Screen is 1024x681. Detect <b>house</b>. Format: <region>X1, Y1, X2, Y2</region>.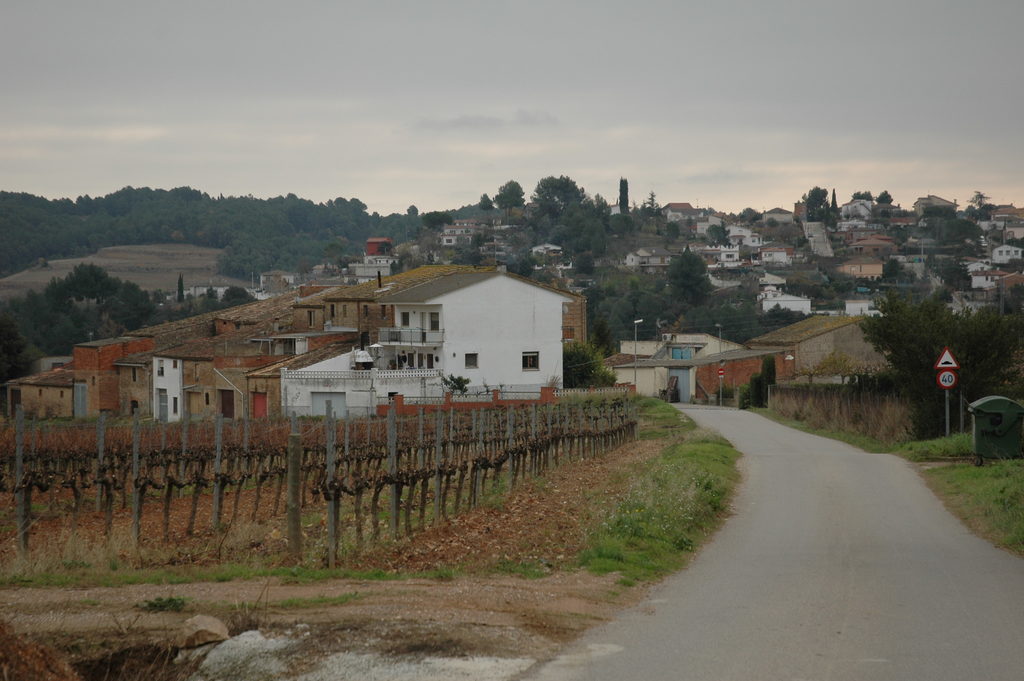
<region>276, 268, 573, 420</region>.
